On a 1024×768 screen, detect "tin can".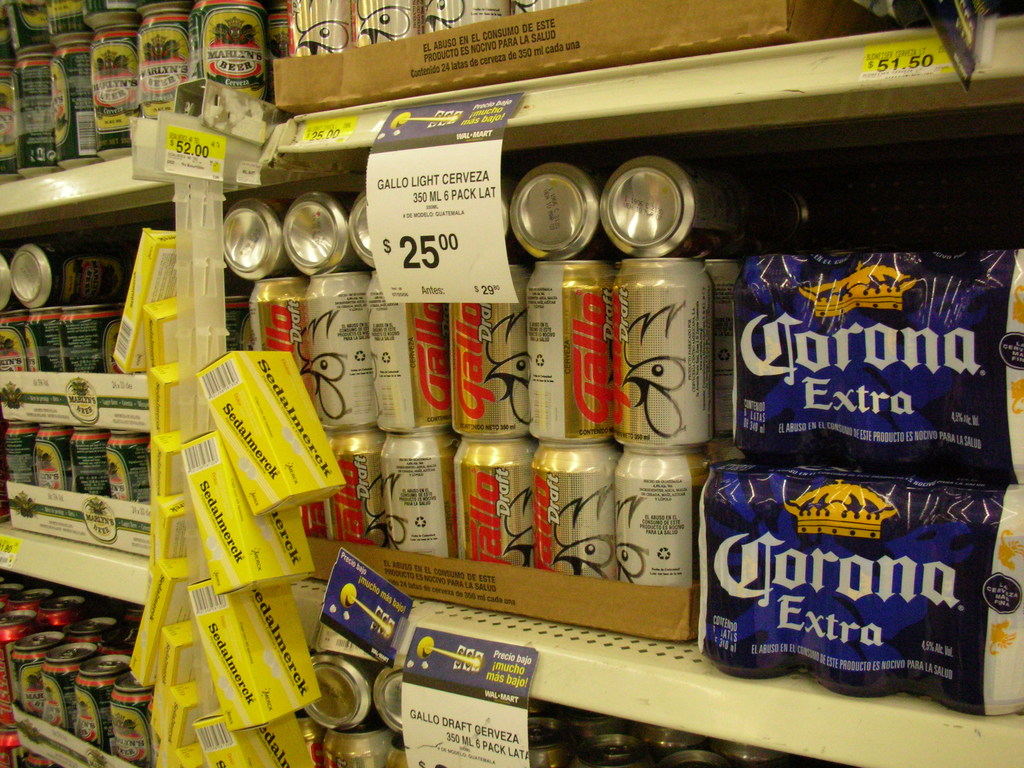
BBox(705, 254, 738, 431).
